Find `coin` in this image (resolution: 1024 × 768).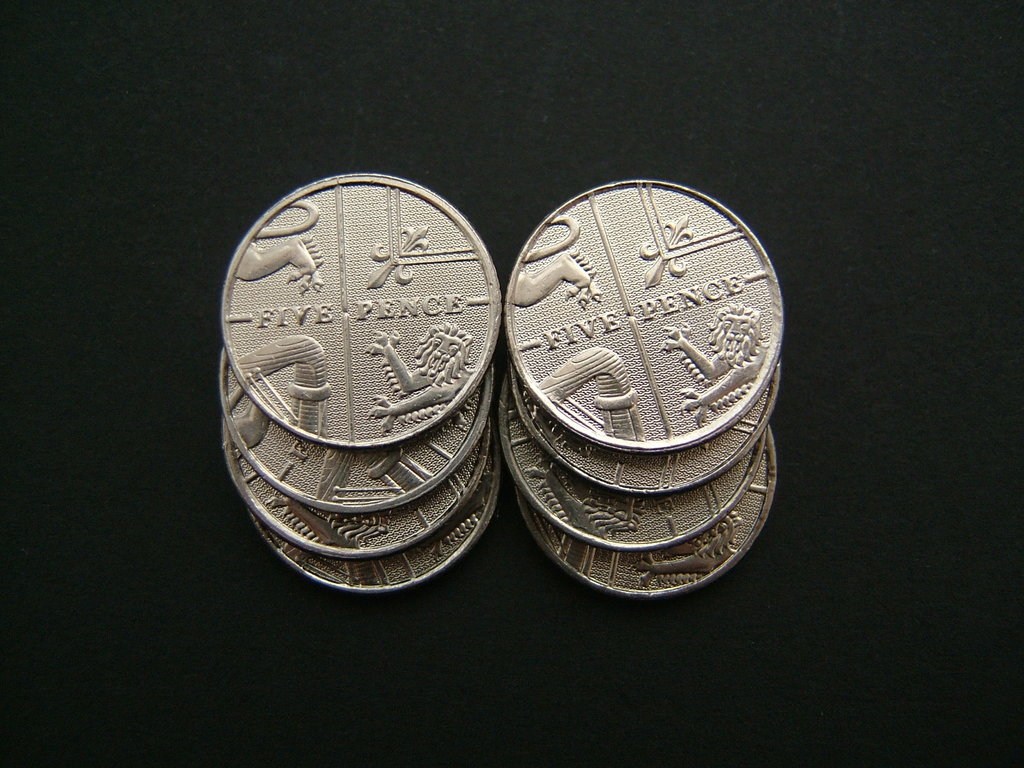
locate(218, 407, 493, 556).
